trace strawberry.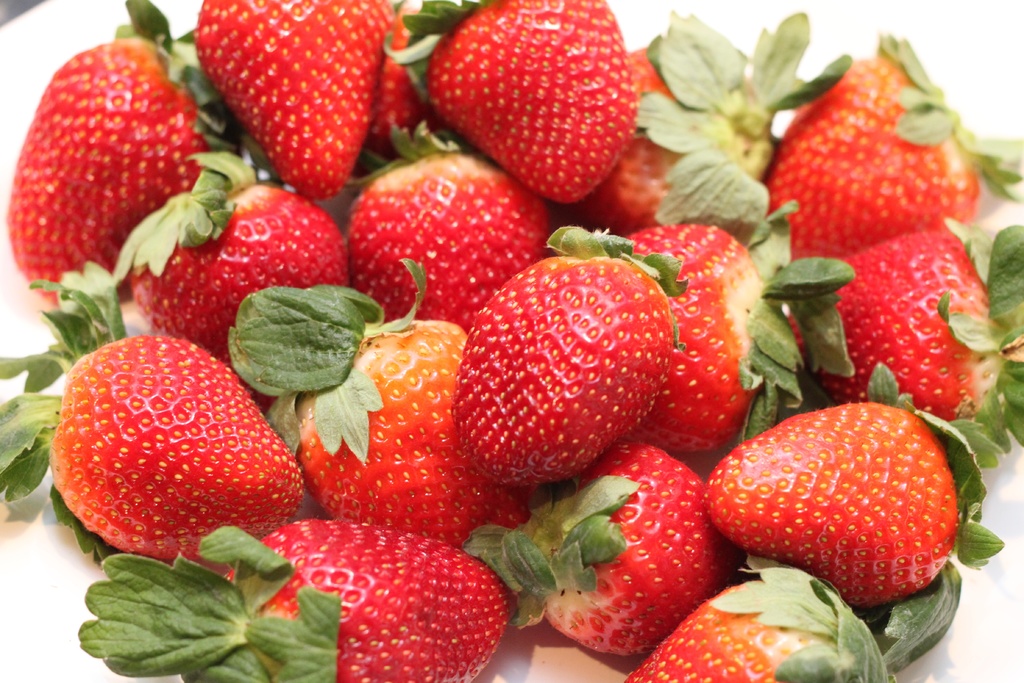
Traced to l=343, t=113, r=543, b=338.
